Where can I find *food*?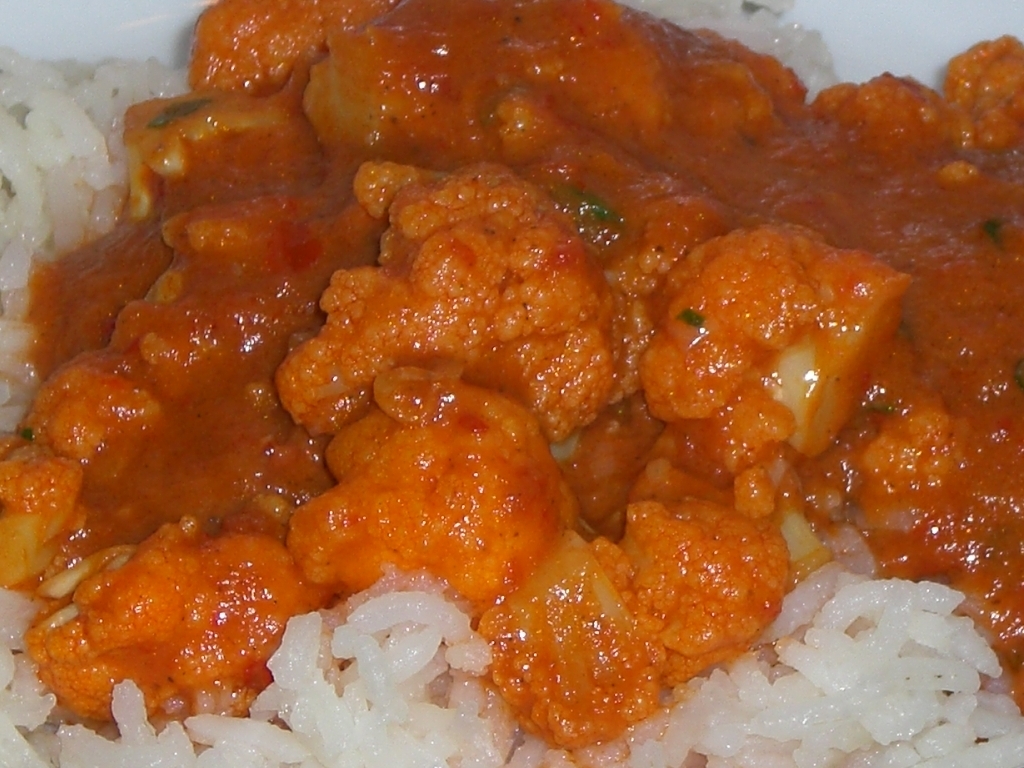
You can find it at [left=3, top=3, right=1020, bottom=753].
